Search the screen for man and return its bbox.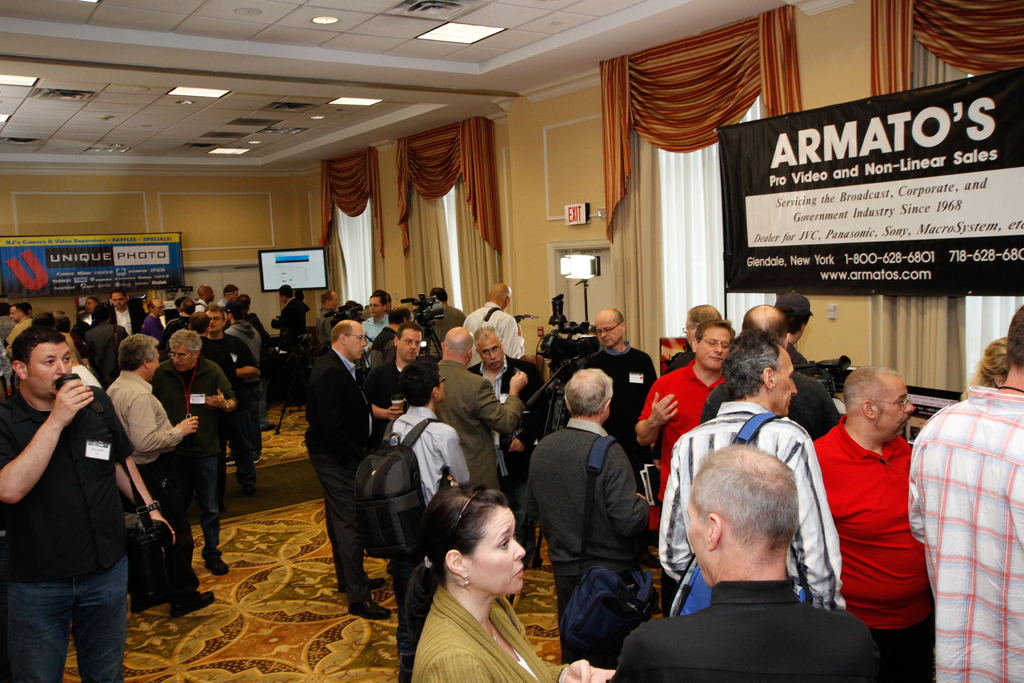
Found: region(205, 306, 260, 497).
